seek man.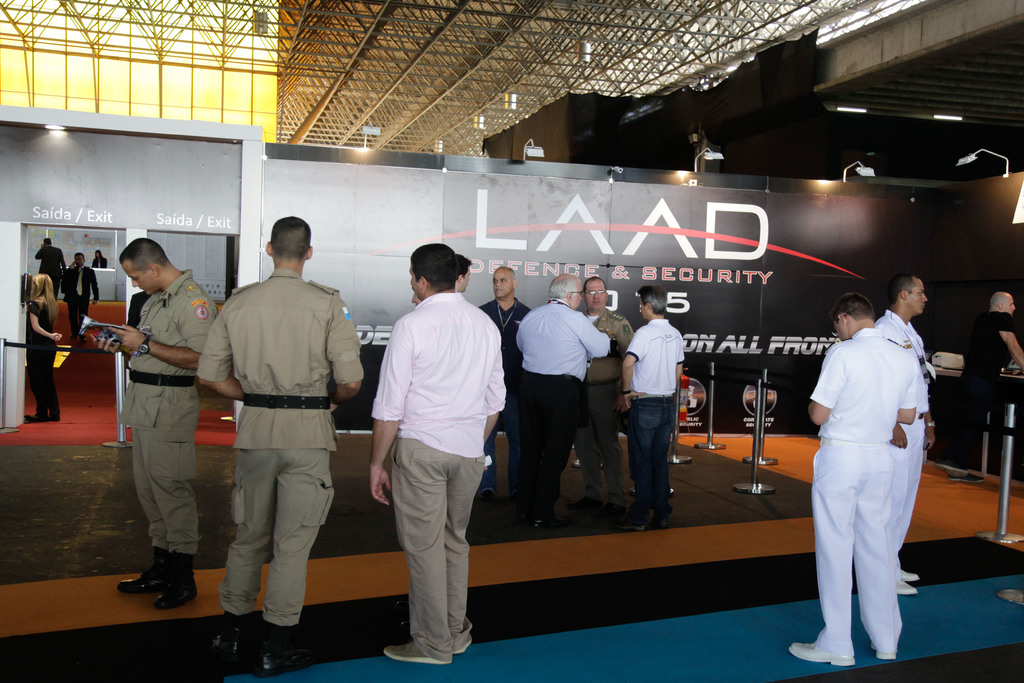
crop(870, 274, 924, 604).
